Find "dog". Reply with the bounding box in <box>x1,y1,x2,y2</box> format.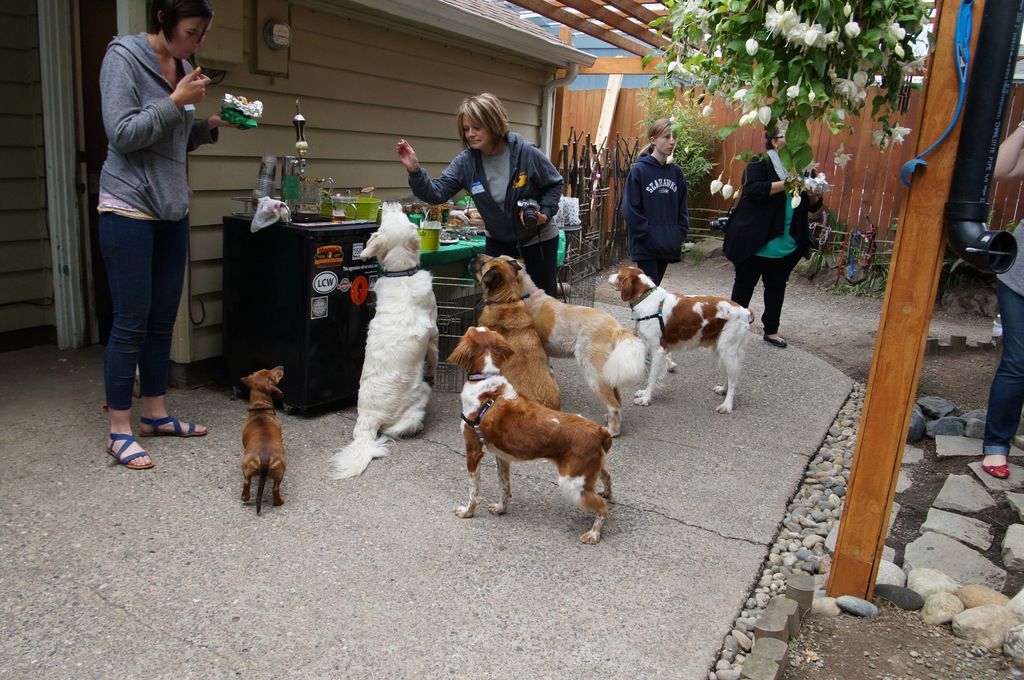
<box>607,266,753,416</box>.
